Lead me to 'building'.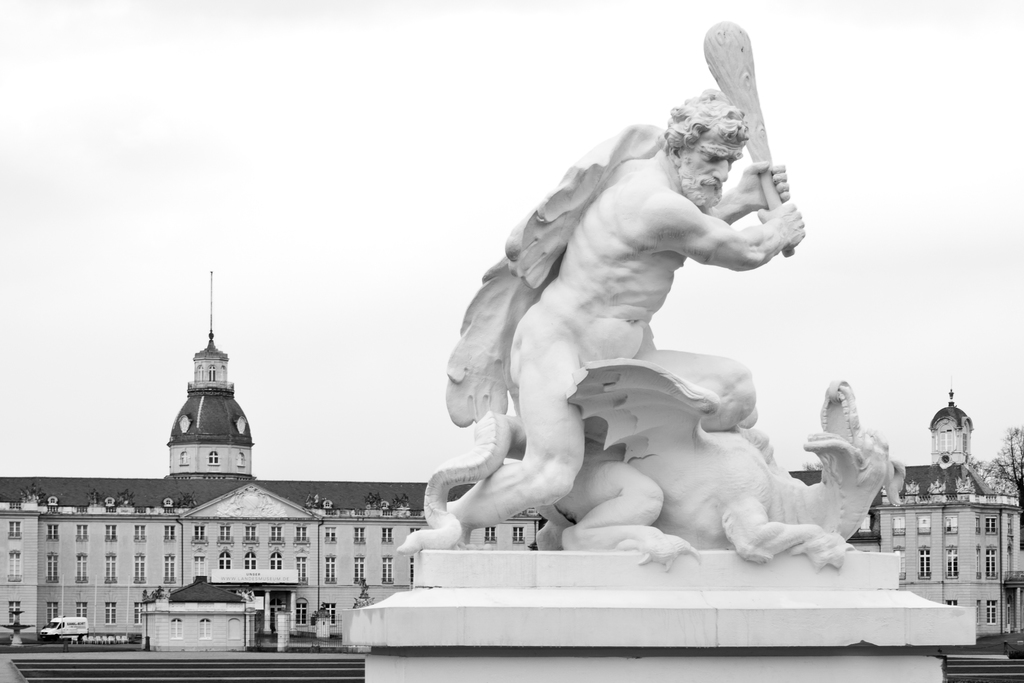
Lead to 0:272:1018:638.
